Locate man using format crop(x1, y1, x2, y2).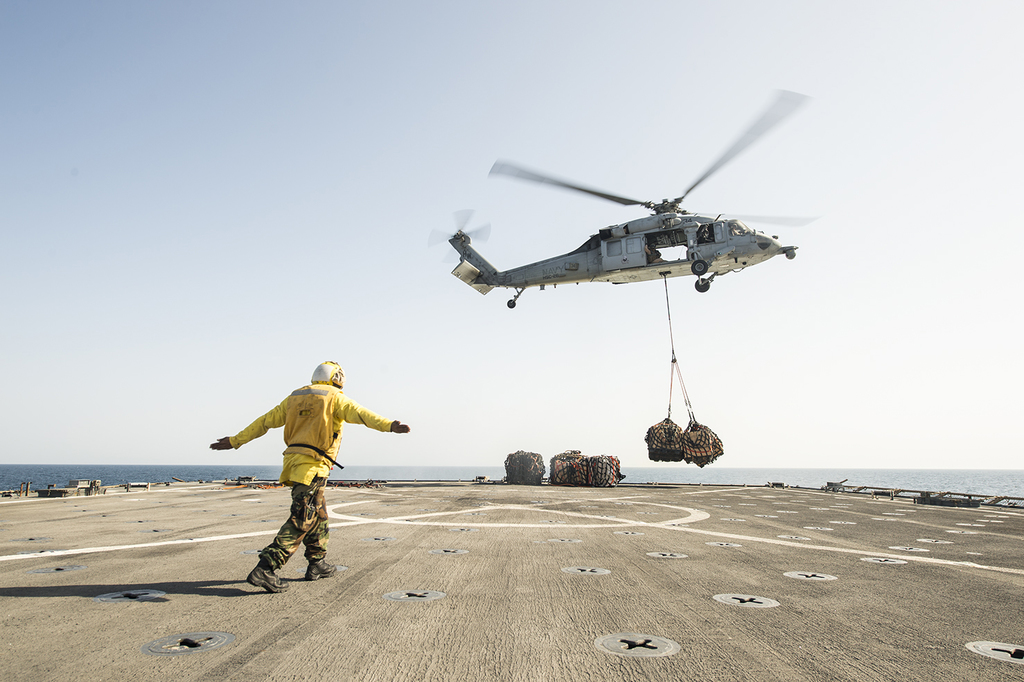
crop(223, 351, 407, 591).
